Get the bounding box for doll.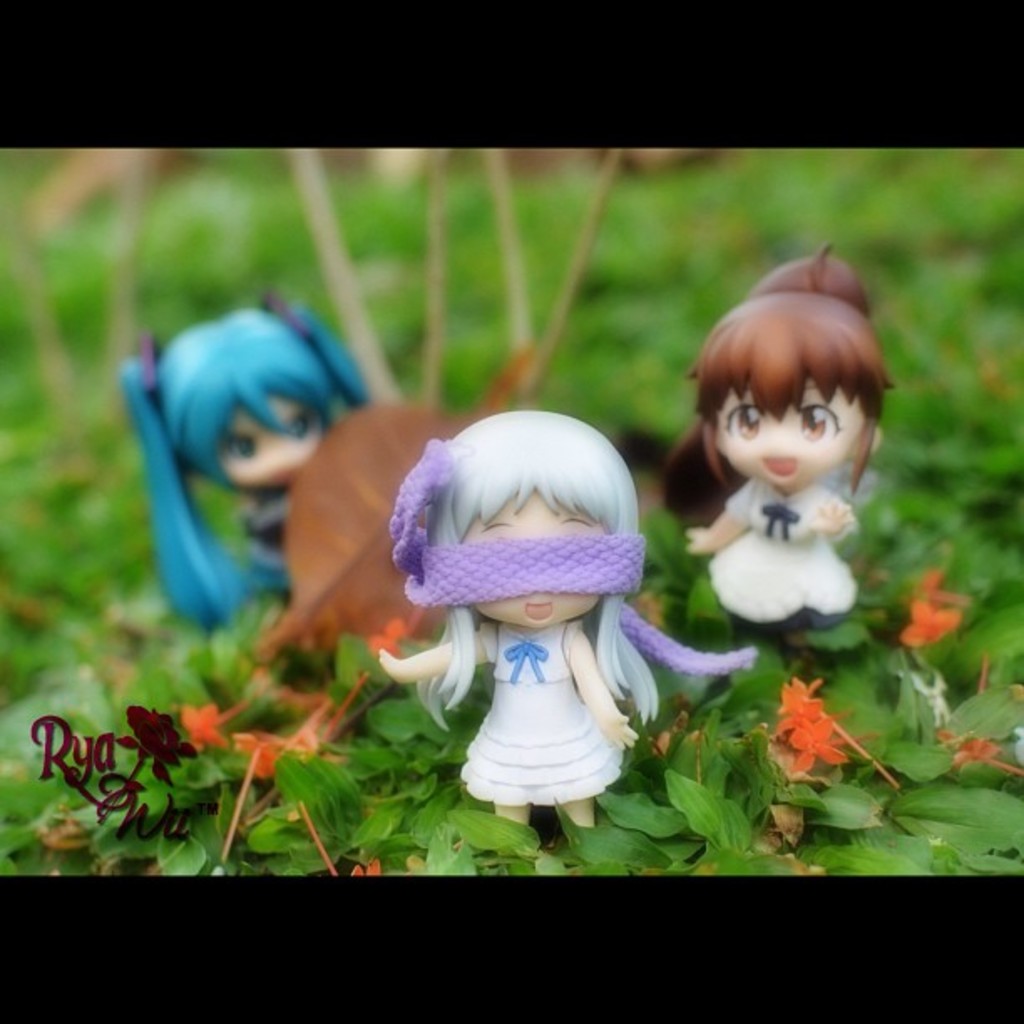
(115,283,368,646).
